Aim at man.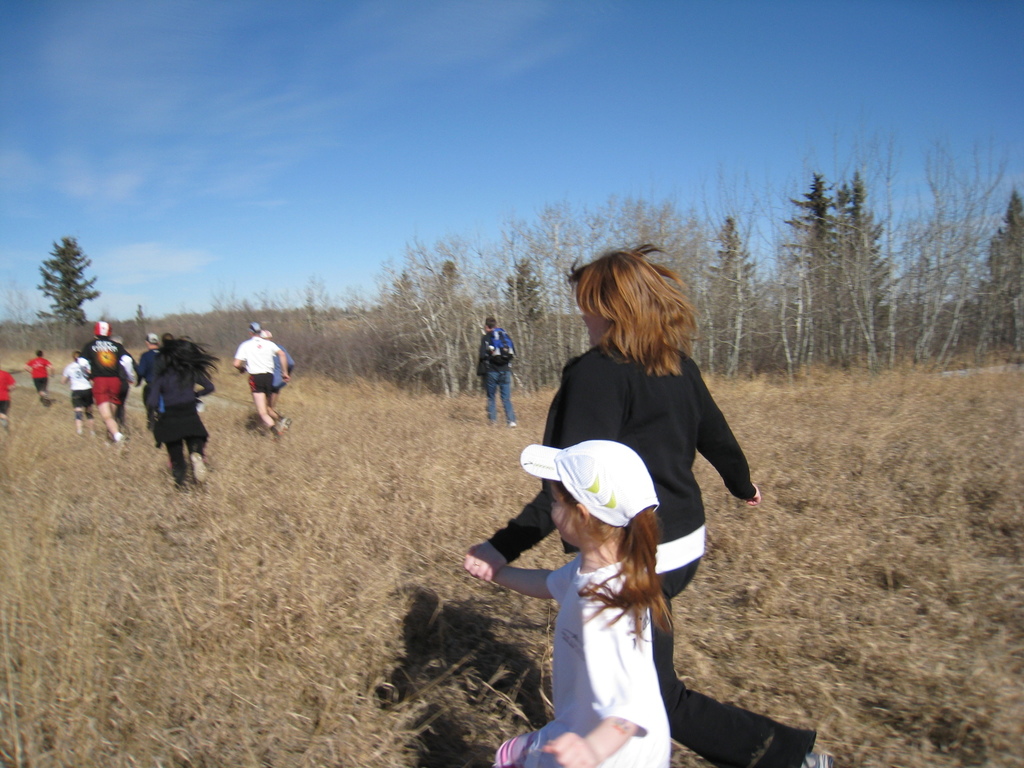
Aimed at bbox=(133, 326, 168, 461).
